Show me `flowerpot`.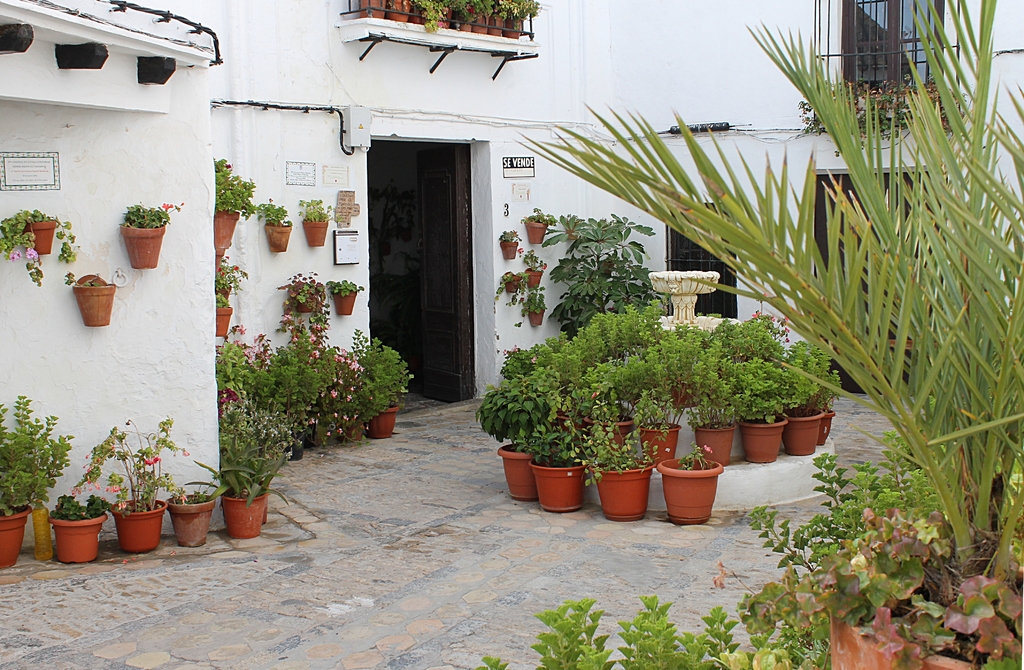
`flowerpot` is here: left=499, top=240, right=518, bottom=261.
